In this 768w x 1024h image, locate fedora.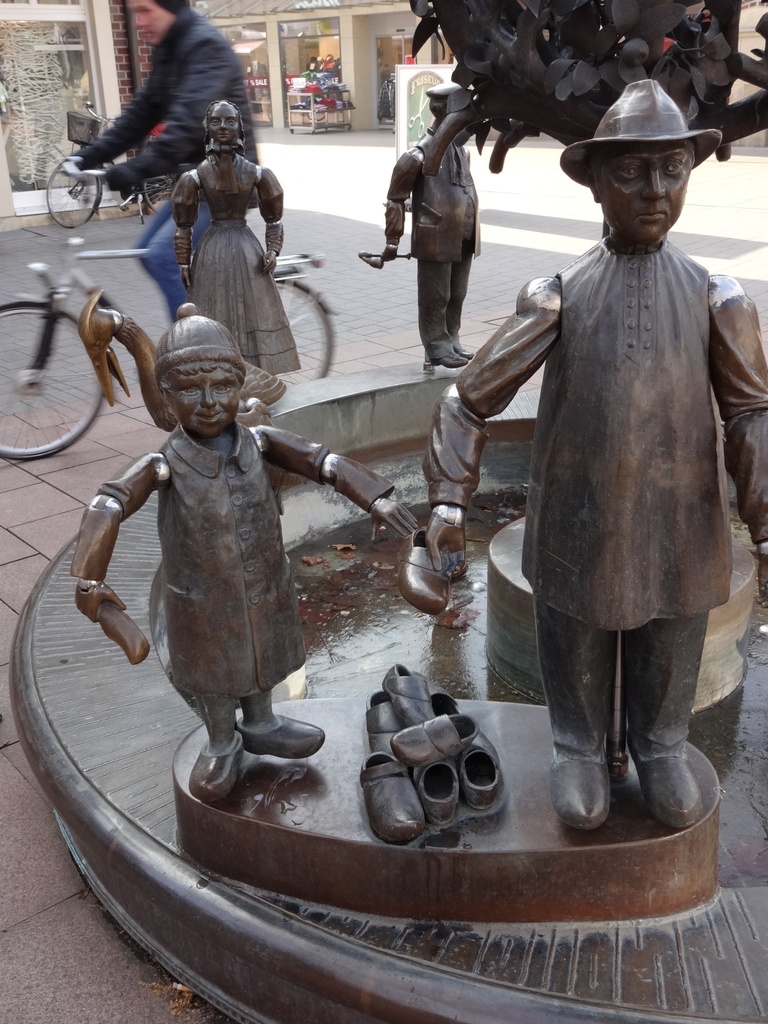
Bounding box: box(562, 77, 723, 186).
